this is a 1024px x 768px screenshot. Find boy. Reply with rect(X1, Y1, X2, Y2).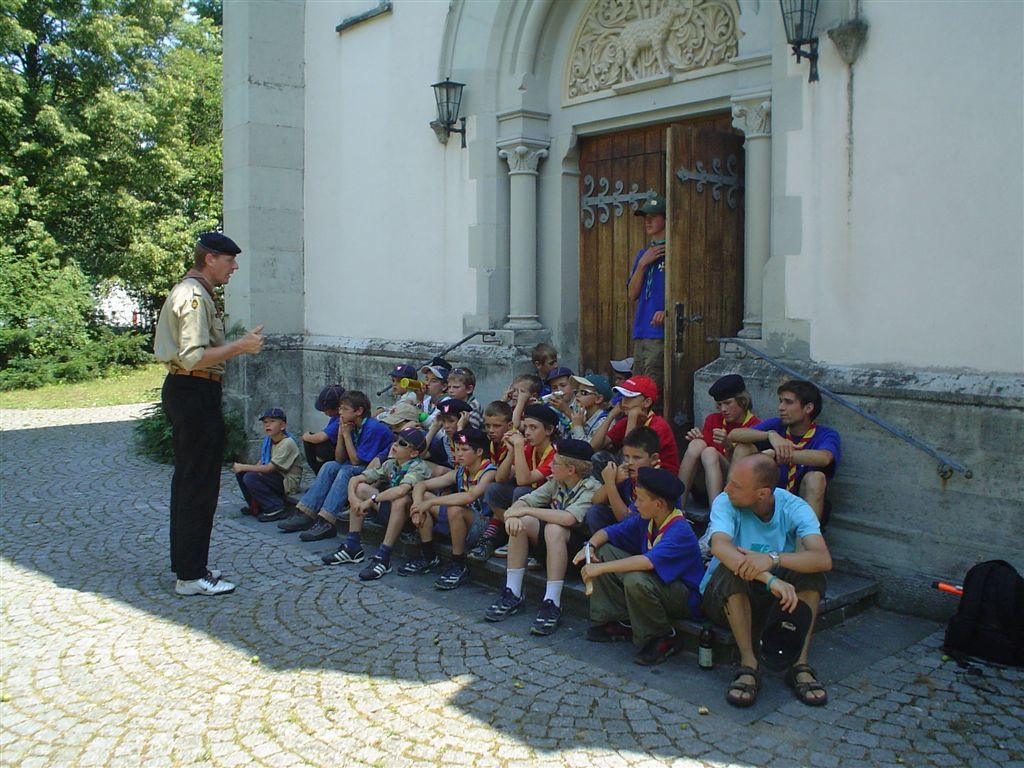
rect(539, 366, 578, 439).
